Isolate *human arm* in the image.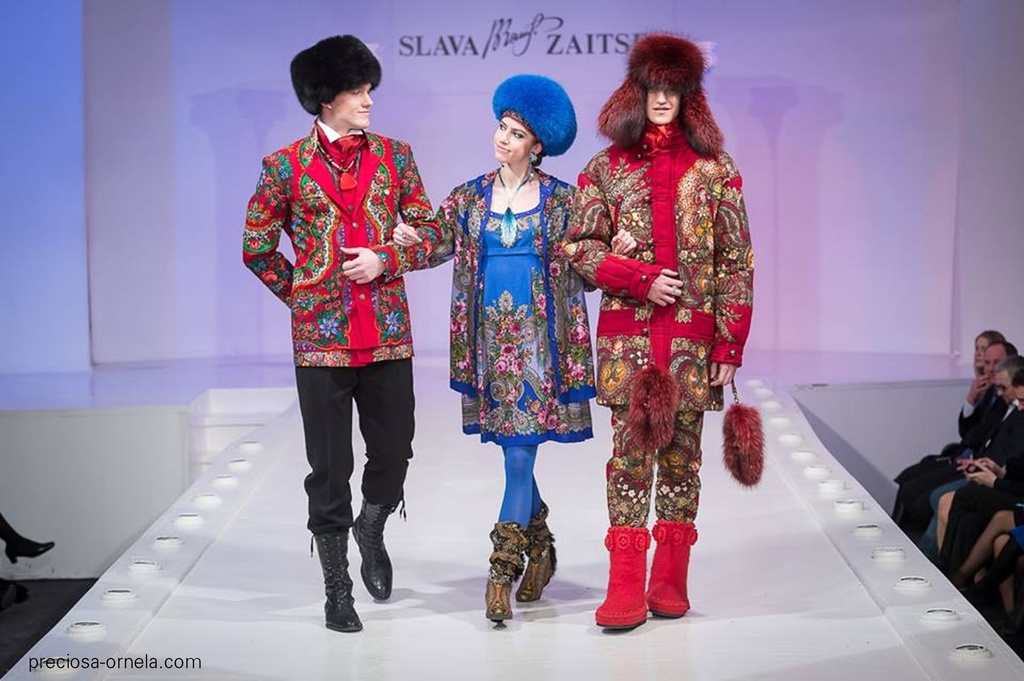
Isolated region: box=[389, 192, 452, 254].
